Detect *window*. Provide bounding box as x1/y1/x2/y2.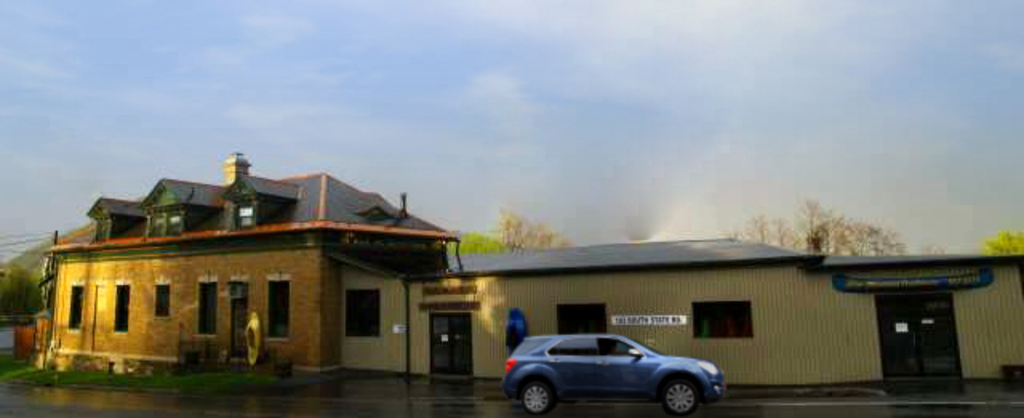
152/280/170/312.
